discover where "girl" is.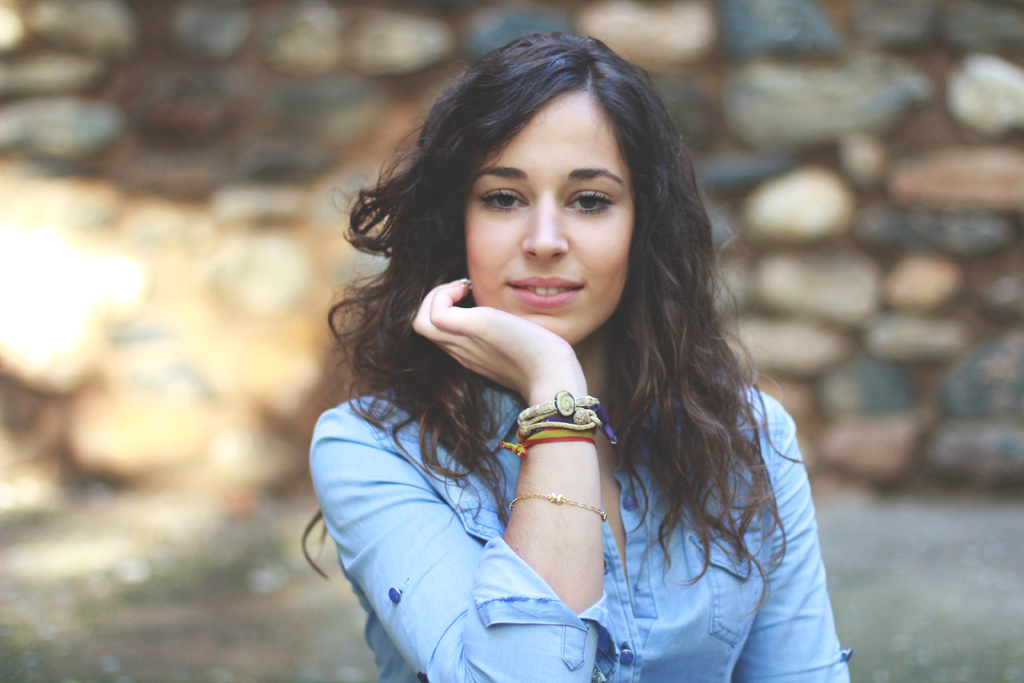
Discovered at [299, 32, 854, 682].
